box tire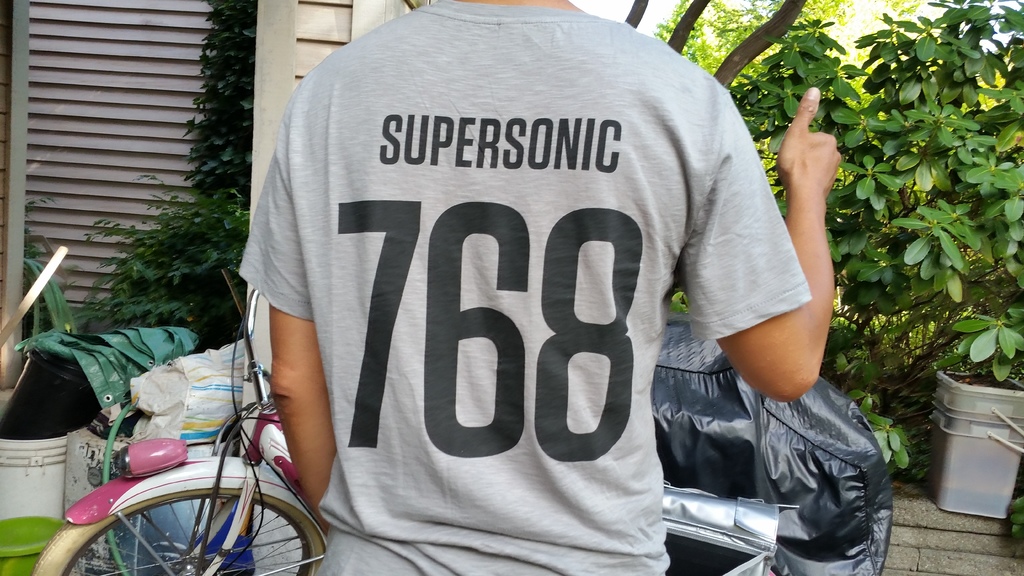
31/474/341/575
